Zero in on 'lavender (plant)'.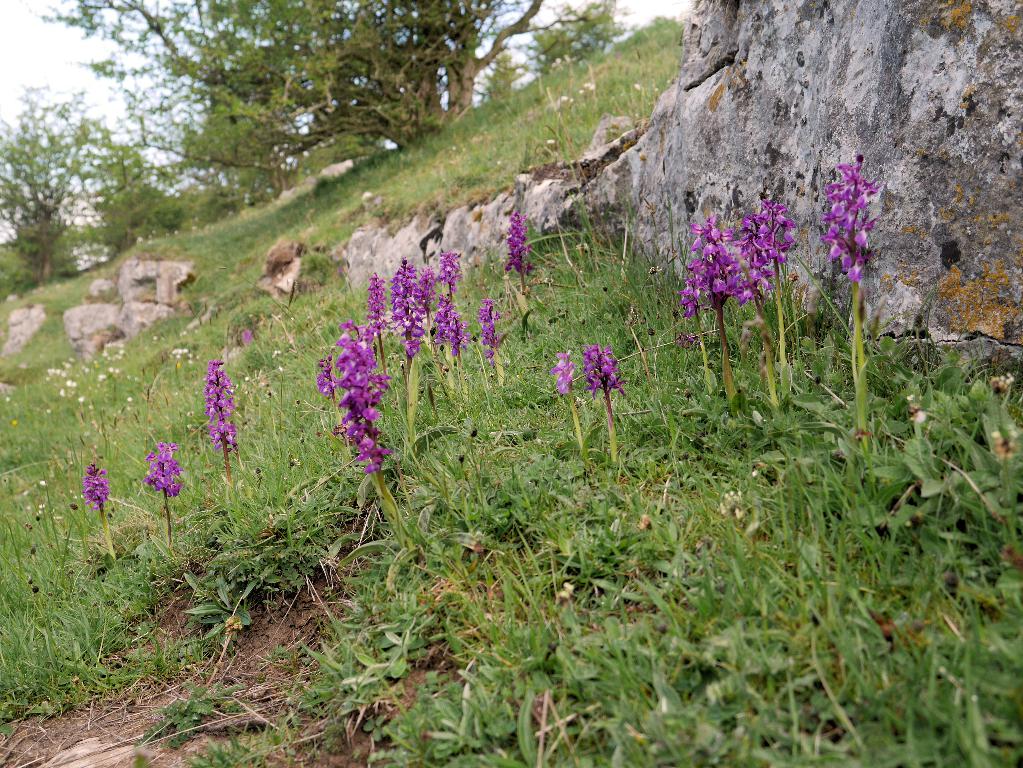
Zeroed in: {"left": 575, "top": 341, "right": 636, "bottom": 471}.
